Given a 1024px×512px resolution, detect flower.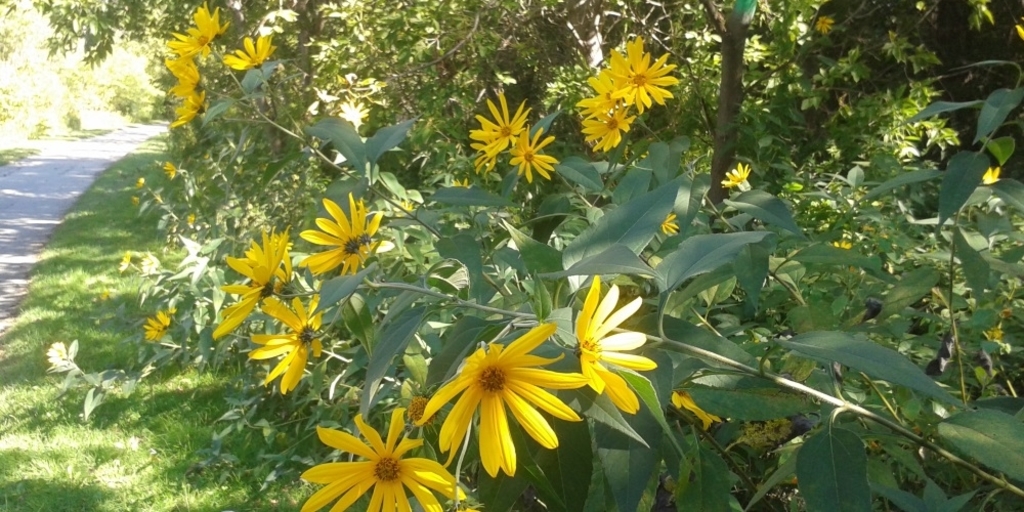
x1=224, y1=31, x2=278, y2=71.
